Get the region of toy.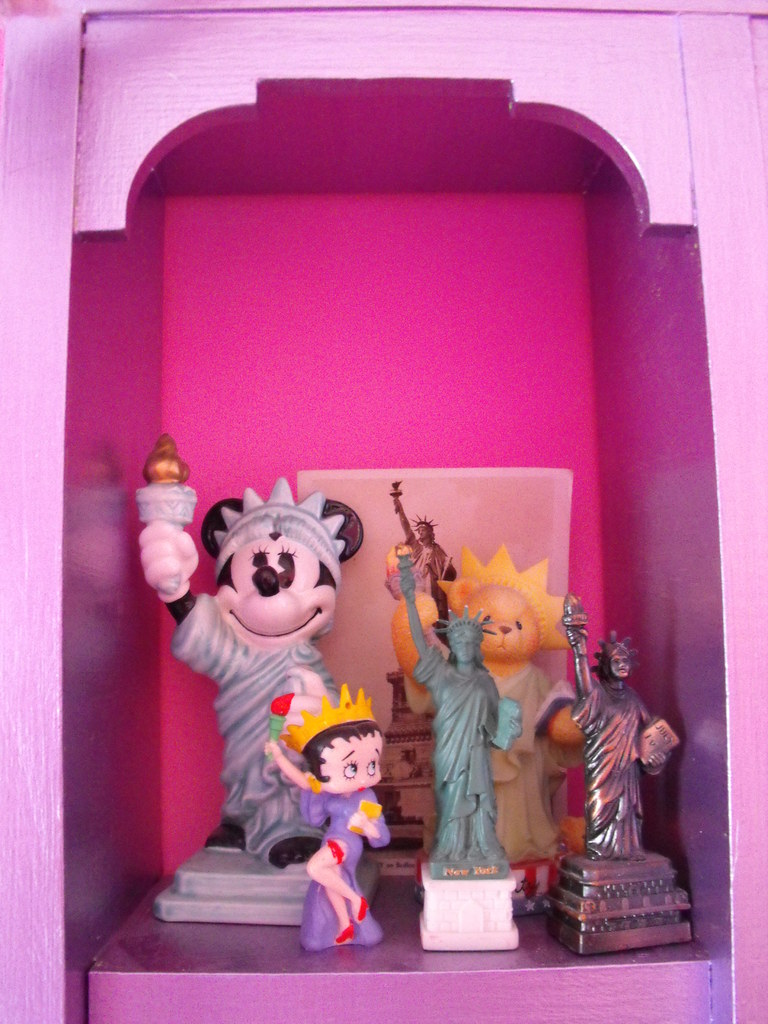
[x1=159, y1=481, x2=389, y2=875].
